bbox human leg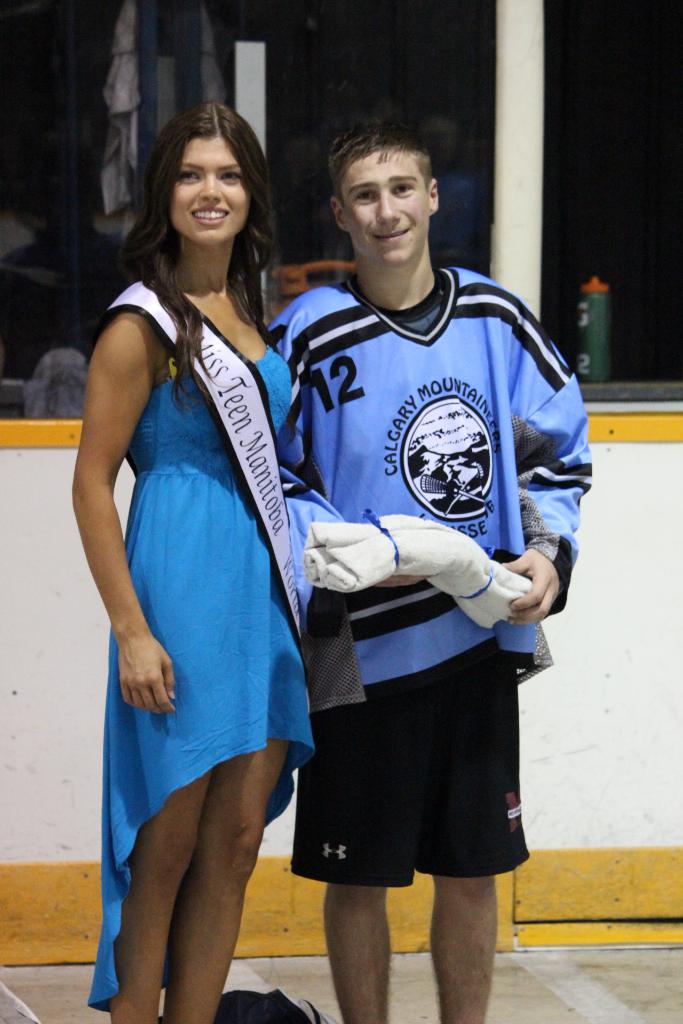
bbox=(430, 643, 497, 1023)
